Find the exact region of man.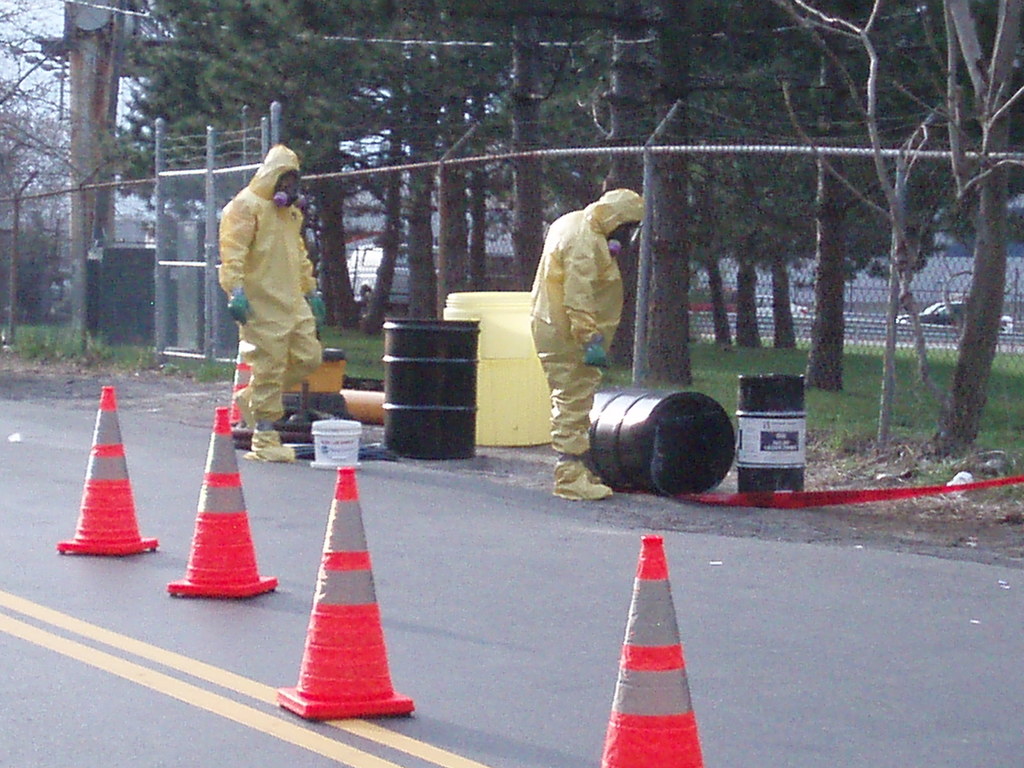
Exact region: 212/140/328/466.
